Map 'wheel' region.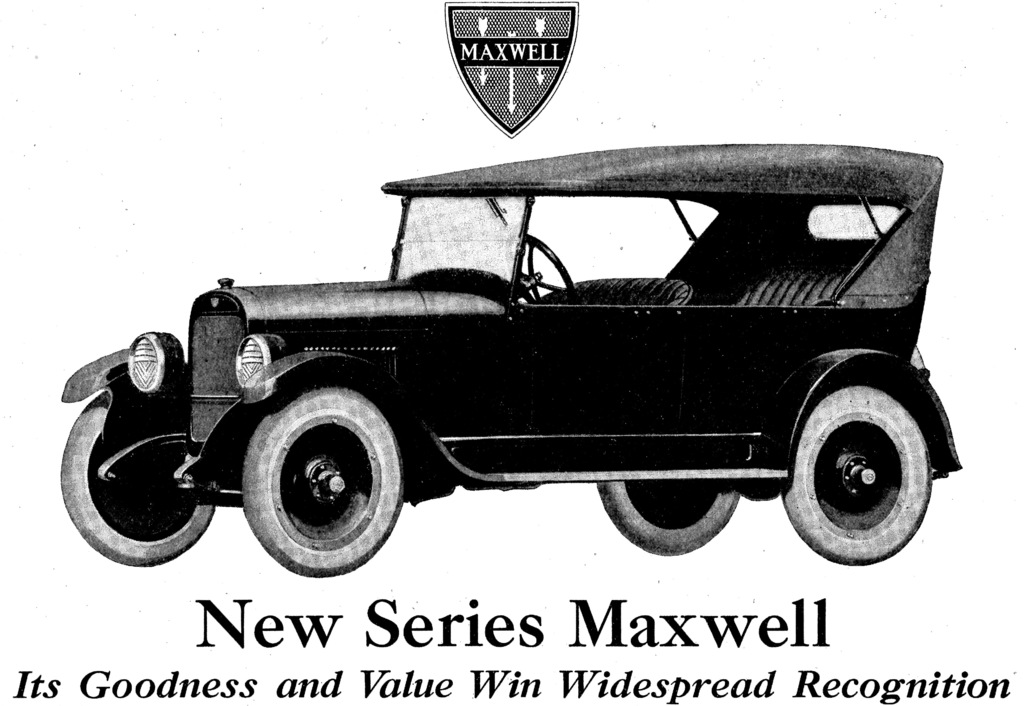
Mapped to region(596, 483, 740, 556).
